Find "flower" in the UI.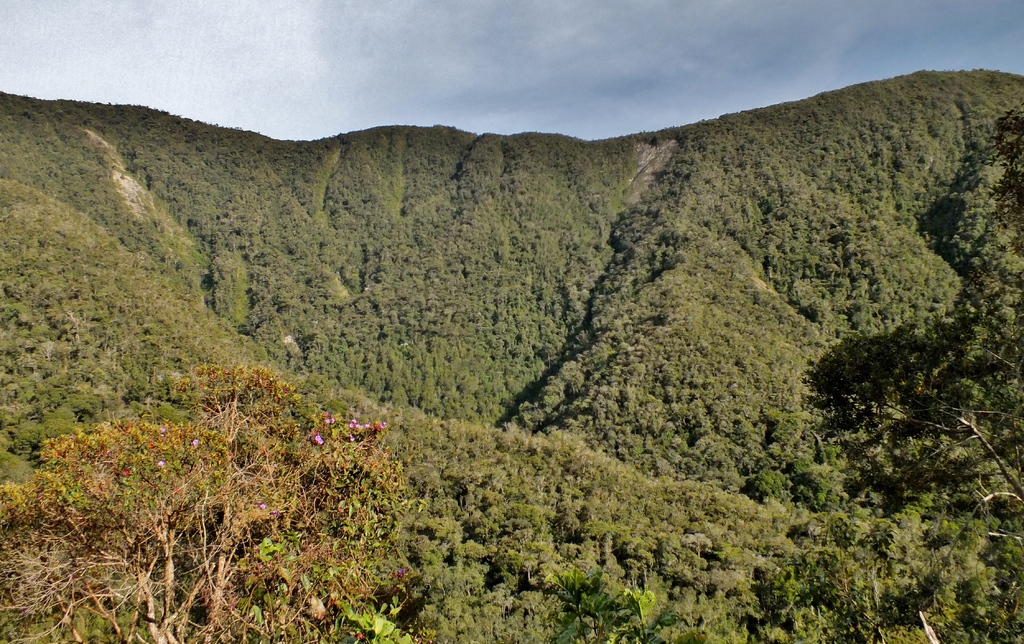
UI element at box(390, 567, 411, 579).
